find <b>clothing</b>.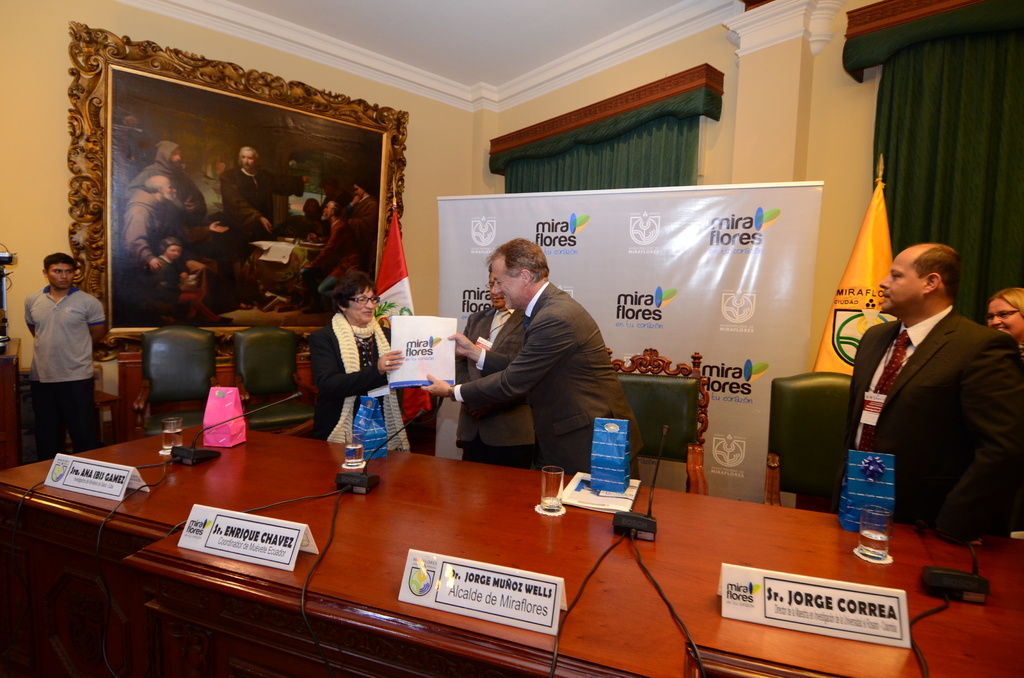
bbox=[441, 304, 540, 474].
